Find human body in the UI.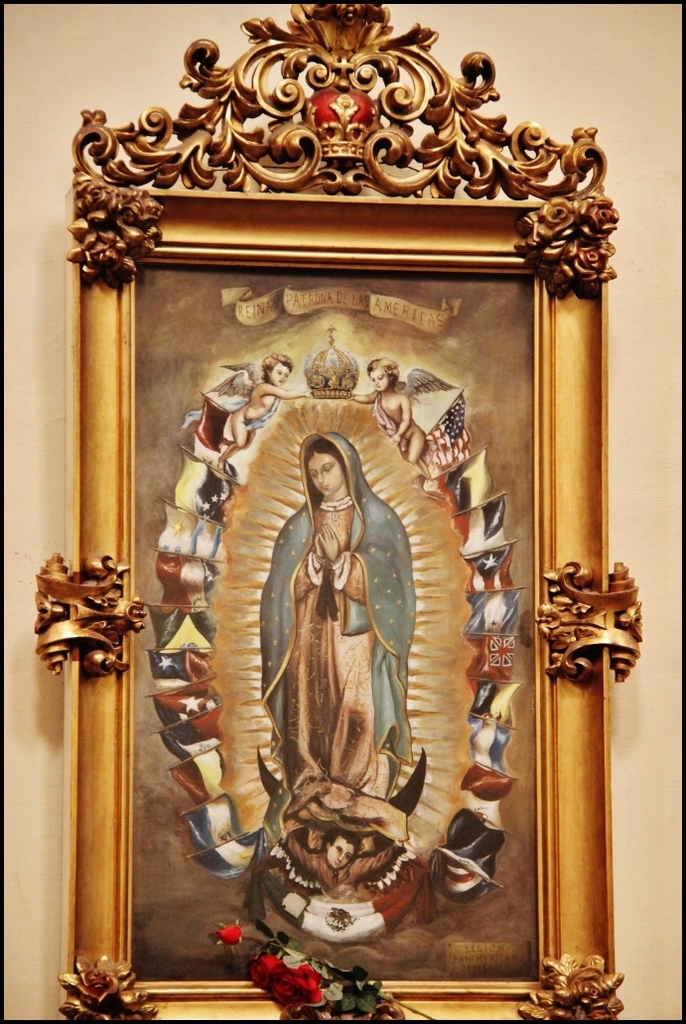
UI element at 251:425:434:918.
